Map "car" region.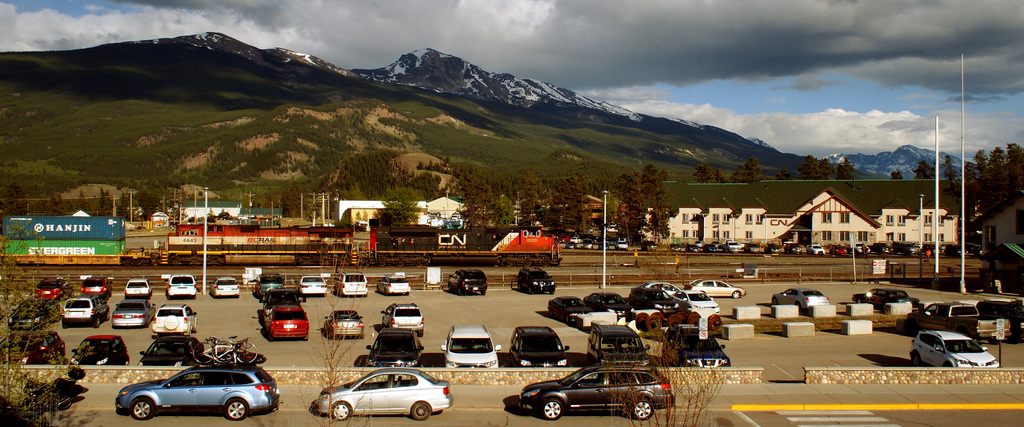
Mapped to {"x1": 444, "y1": 271, "x2": 489, "y2": 298}.
